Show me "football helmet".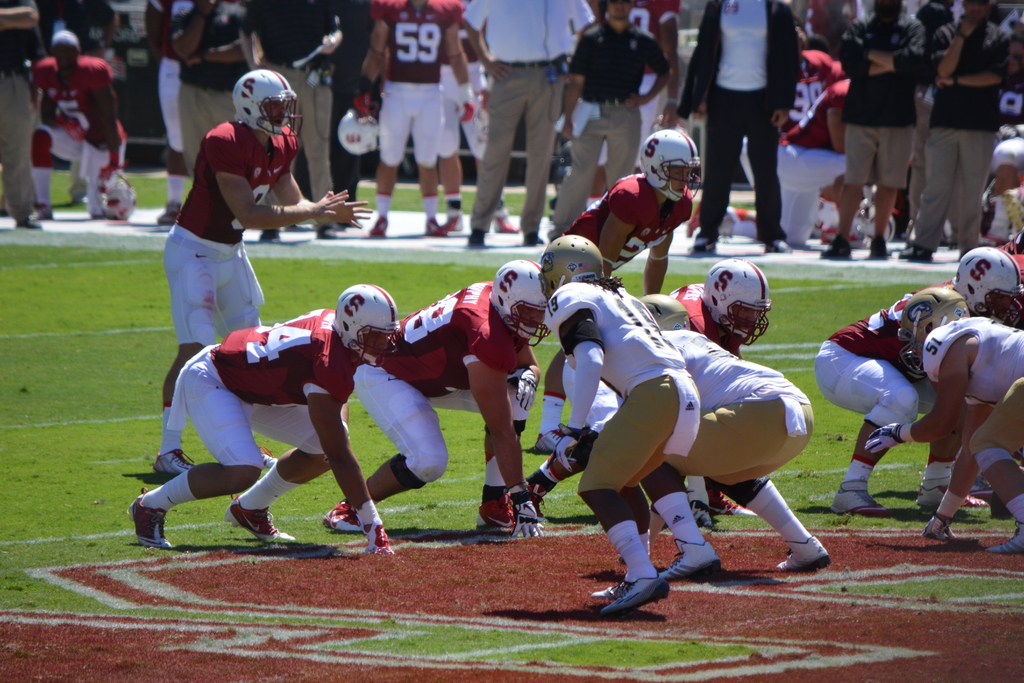
"football helmet" is here: locate(867, 202, 895, 248).
